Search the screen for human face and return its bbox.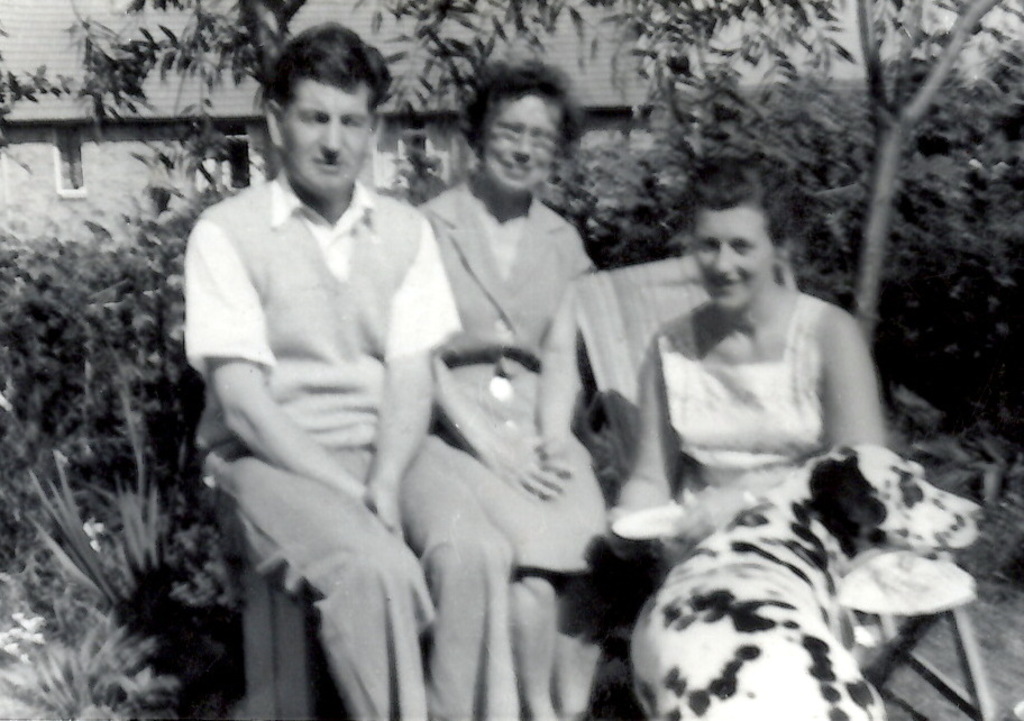
Found: (486, 92, 559, 198).
